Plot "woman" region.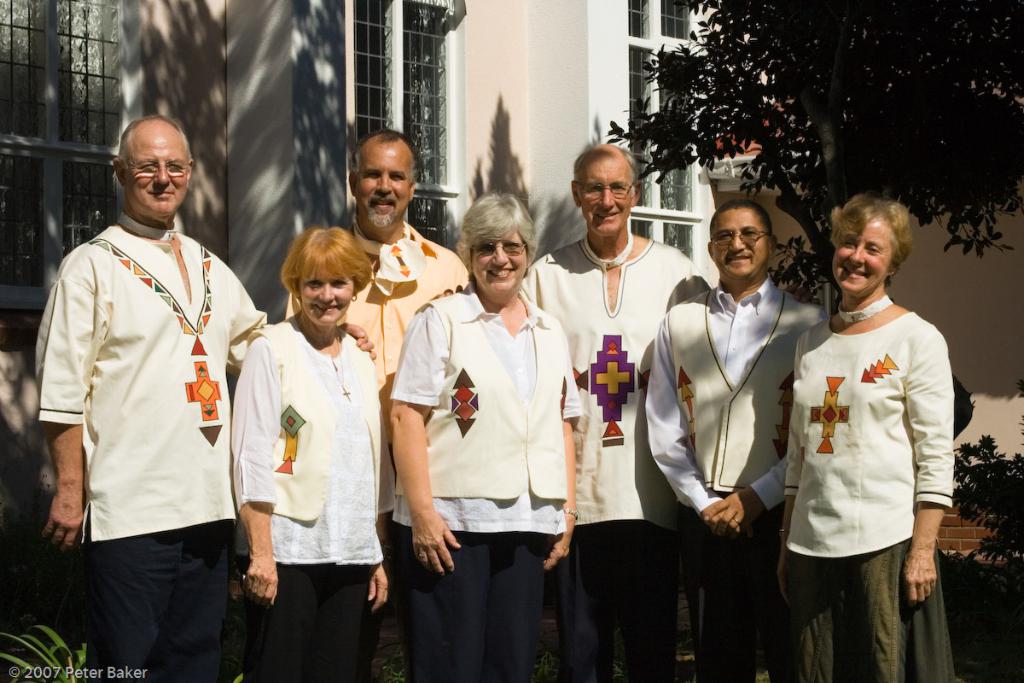
Plotted at x1=778 y1=193 x2=953 y2=682.
